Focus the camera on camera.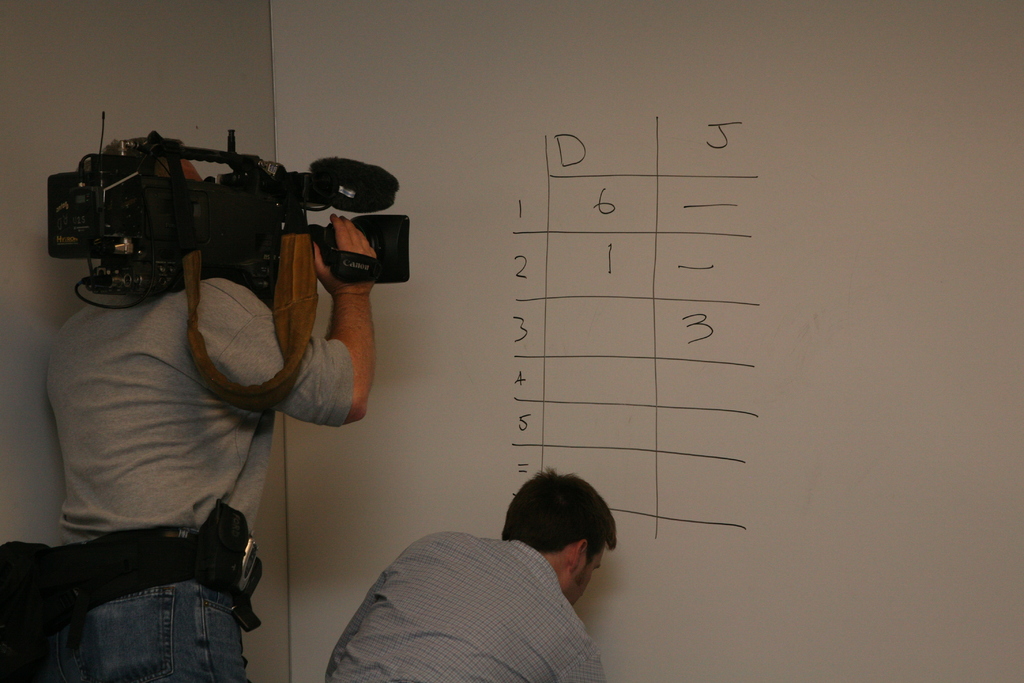
Focus region: 47, 99, 417, 309.
